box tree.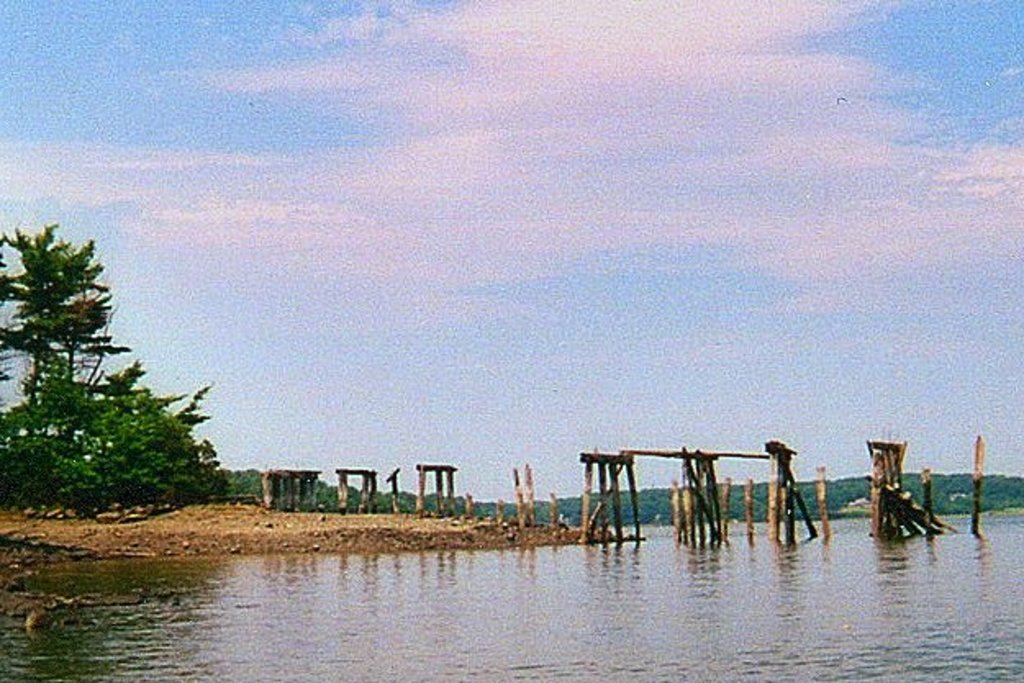
(10,206,210,531).
